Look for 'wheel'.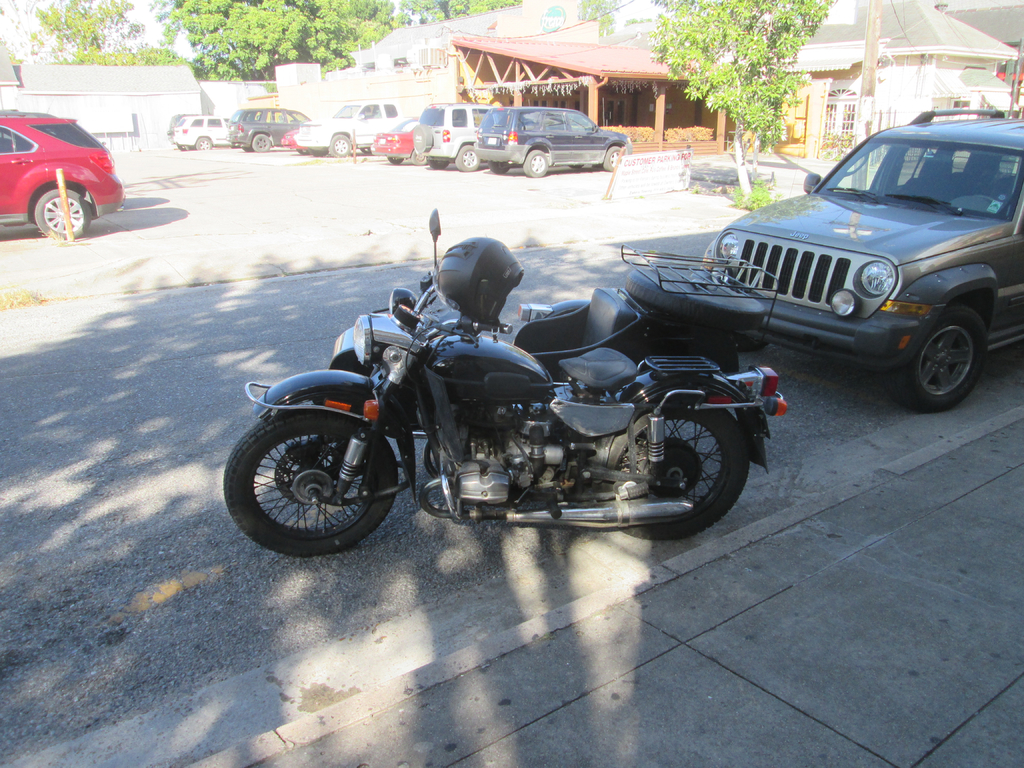
Found: (x1=252, y1=134, x2=271, y2=152).
